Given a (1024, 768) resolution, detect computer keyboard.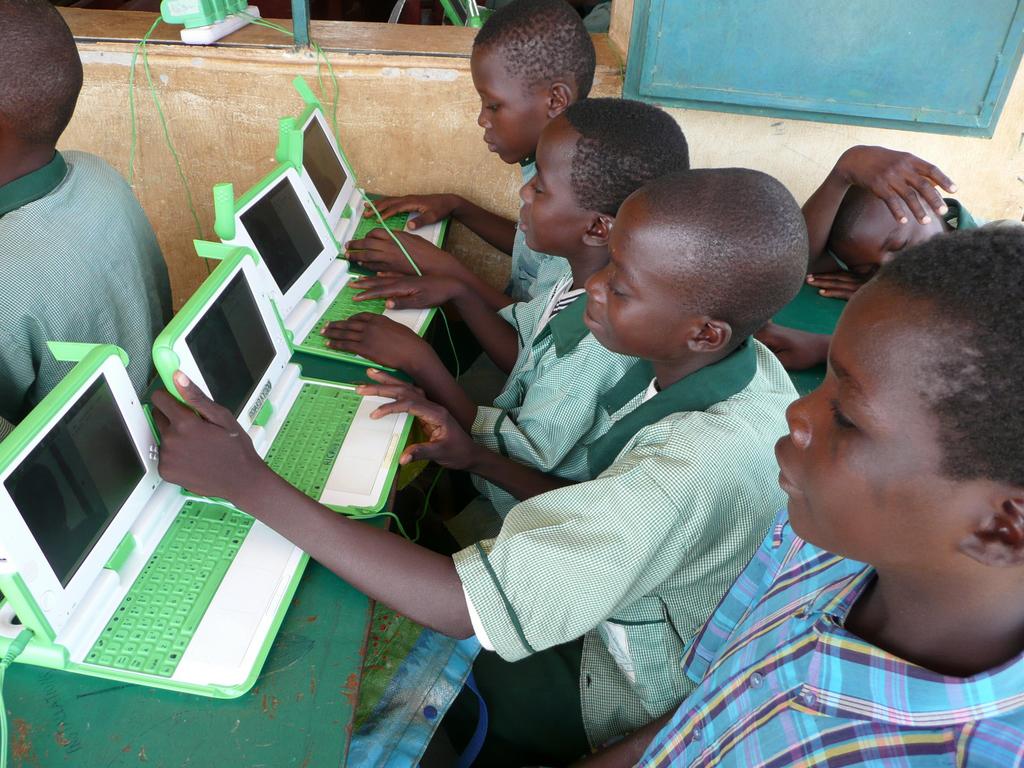
<region>296, 276, 389, 355</region>.
